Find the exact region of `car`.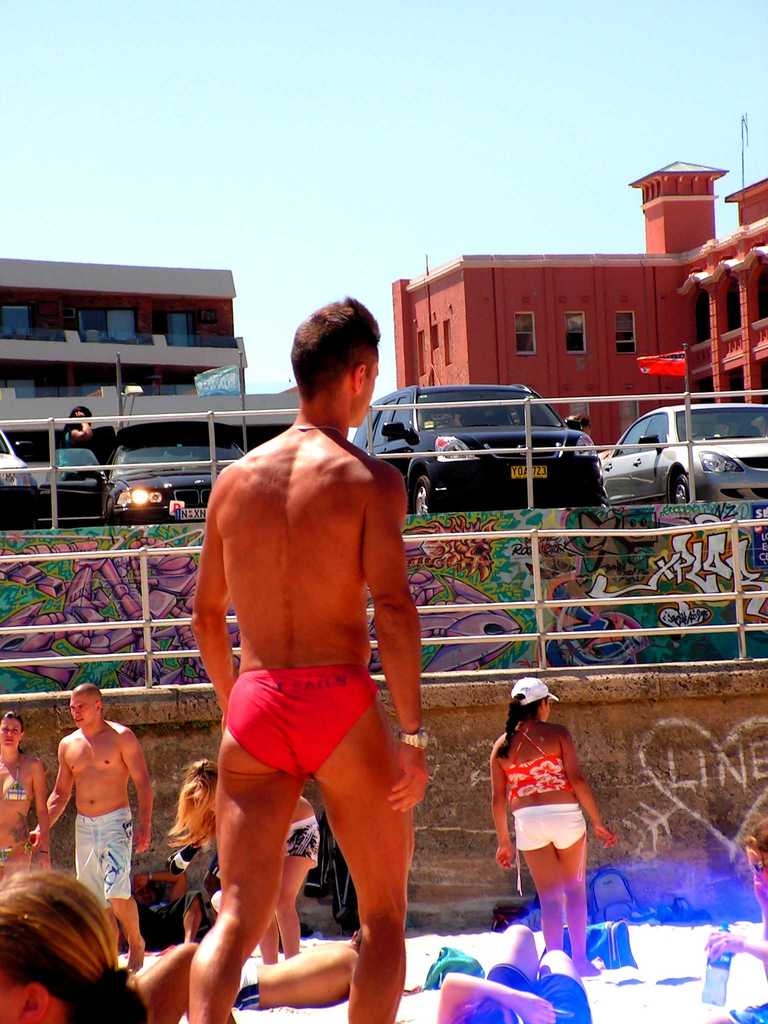
Exact region: Rect(589, 387, 761, 507).
